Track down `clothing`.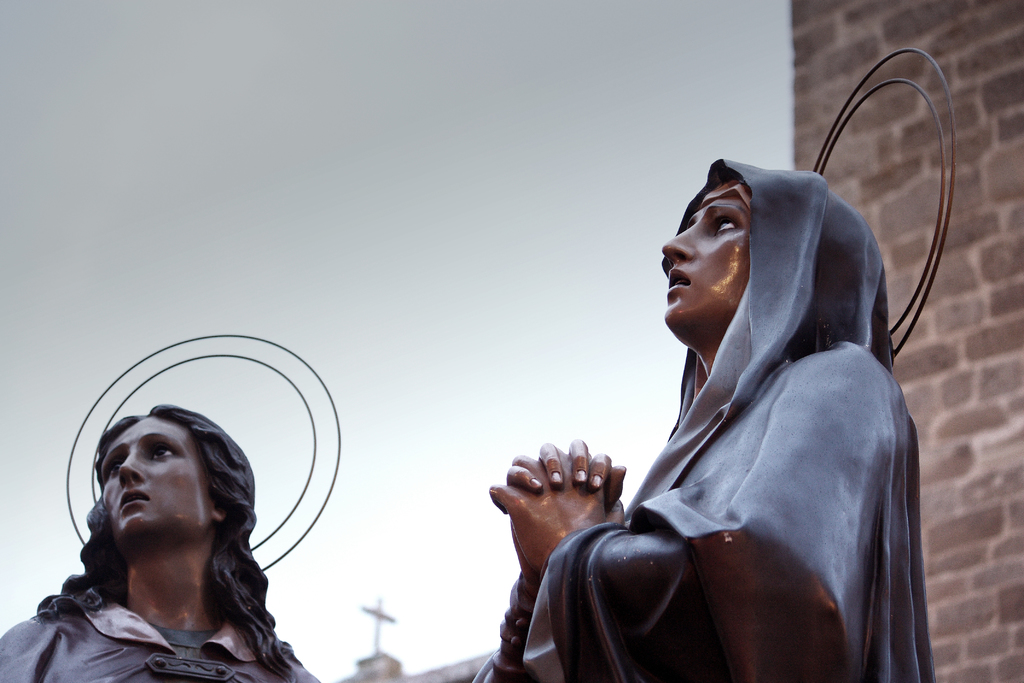
Tracked to pyautogui.locateOnScreen(0, 579, 323, 682).
